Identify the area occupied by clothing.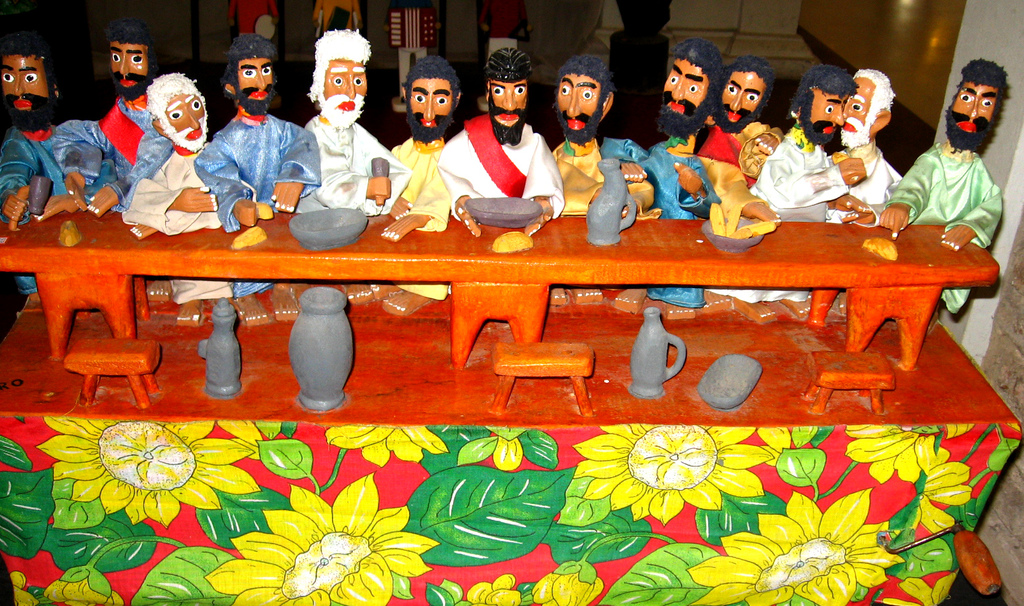
Area: [x1=183, y1=84, x2=312, y2=206].
